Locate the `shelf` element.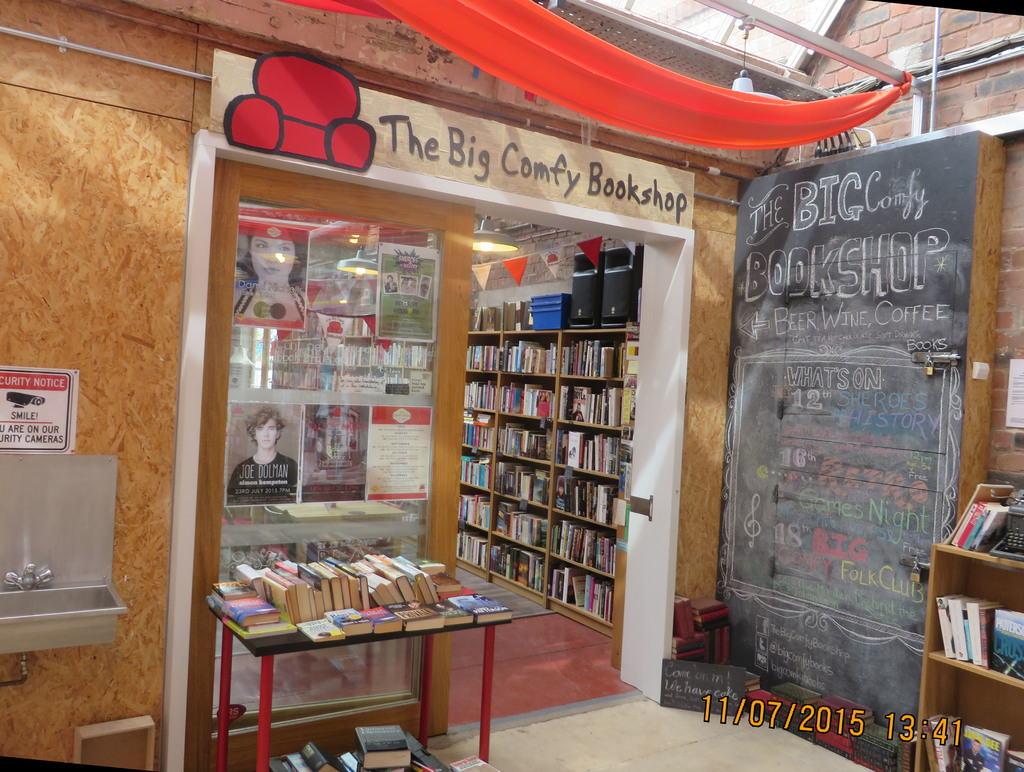
Element bbox: <box>548,559,616,618</box>.
